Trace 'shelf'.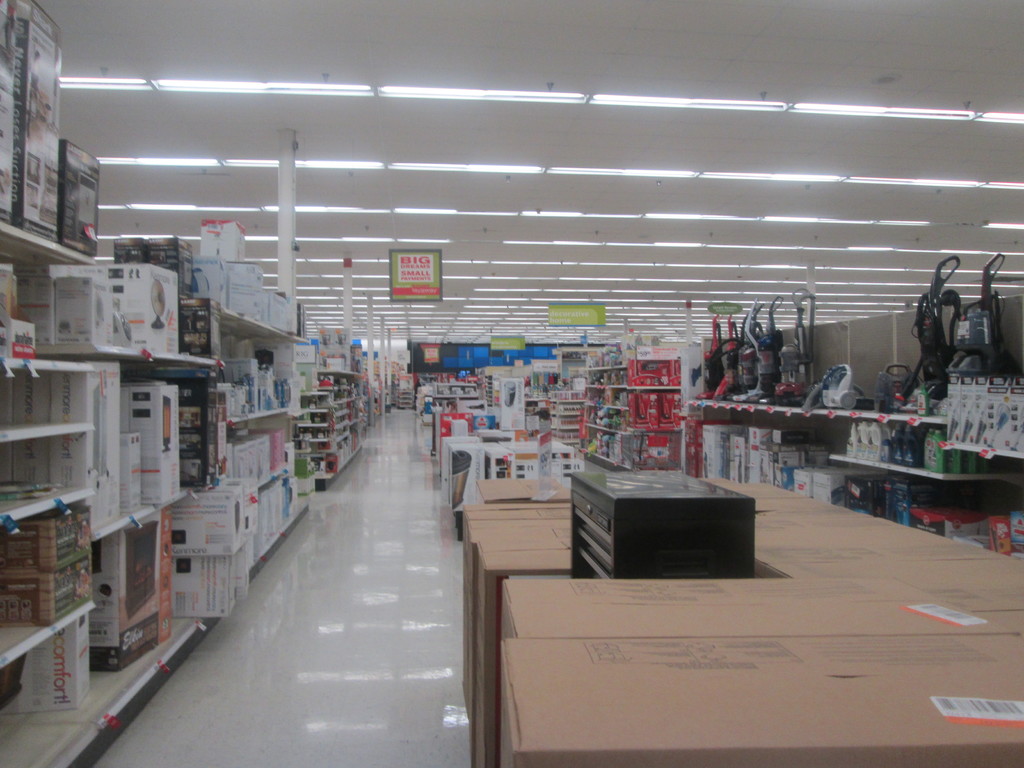
Traced to (x1=0, y1=220, x2=97, y2=767).
